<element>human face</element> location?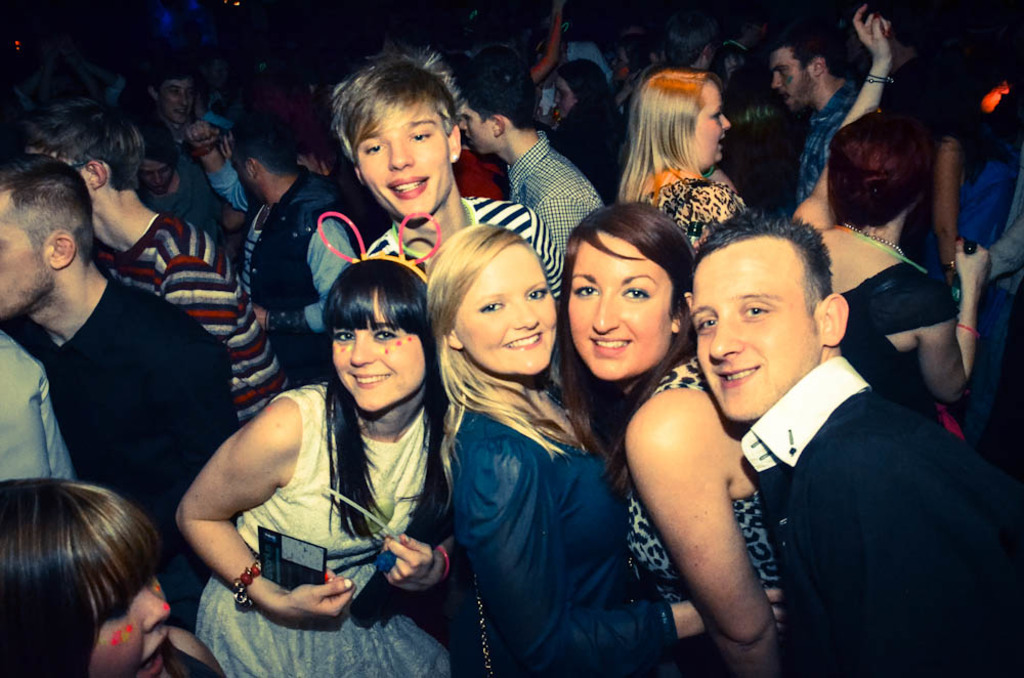
[left=693, top=85, right=729, bottom=169]
